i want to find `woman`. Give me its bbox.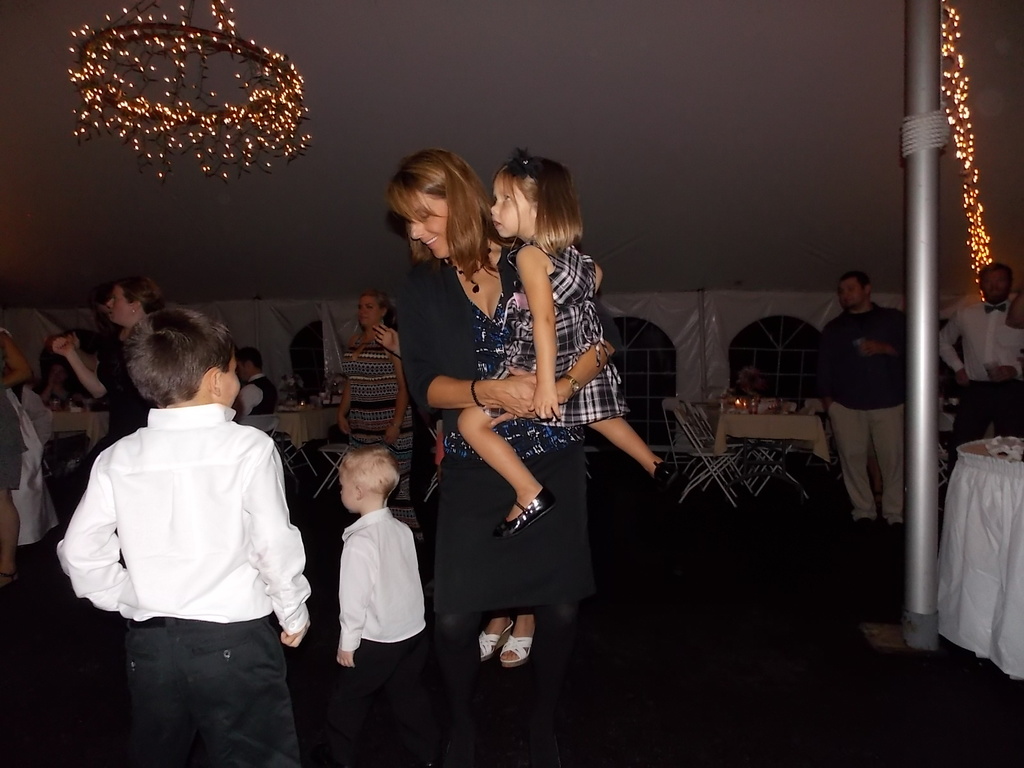
bbox(0, 311, 31, 590).
